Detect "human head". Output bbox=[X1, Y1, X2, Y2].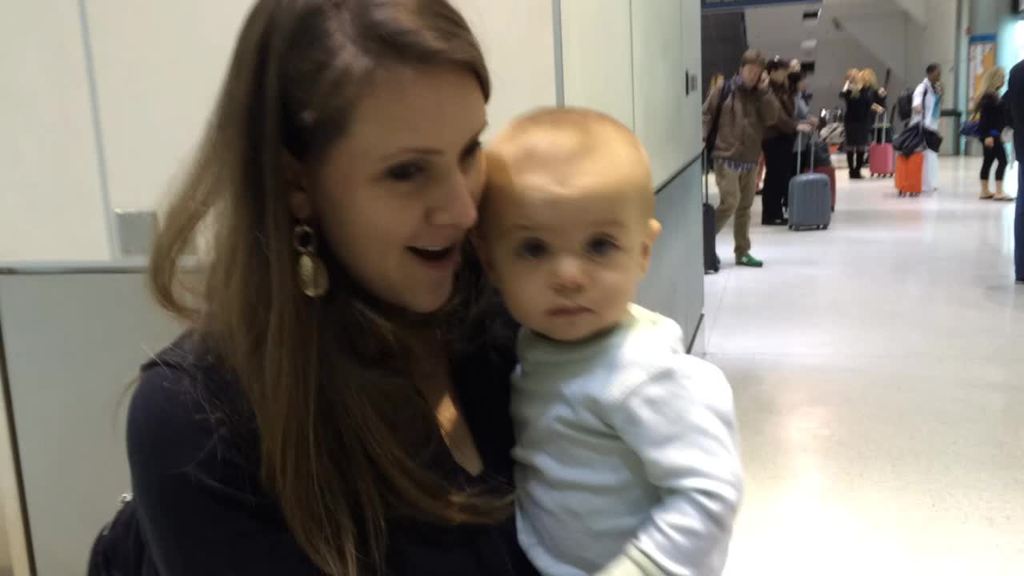
bbox=[462, 87, 675, 346].
